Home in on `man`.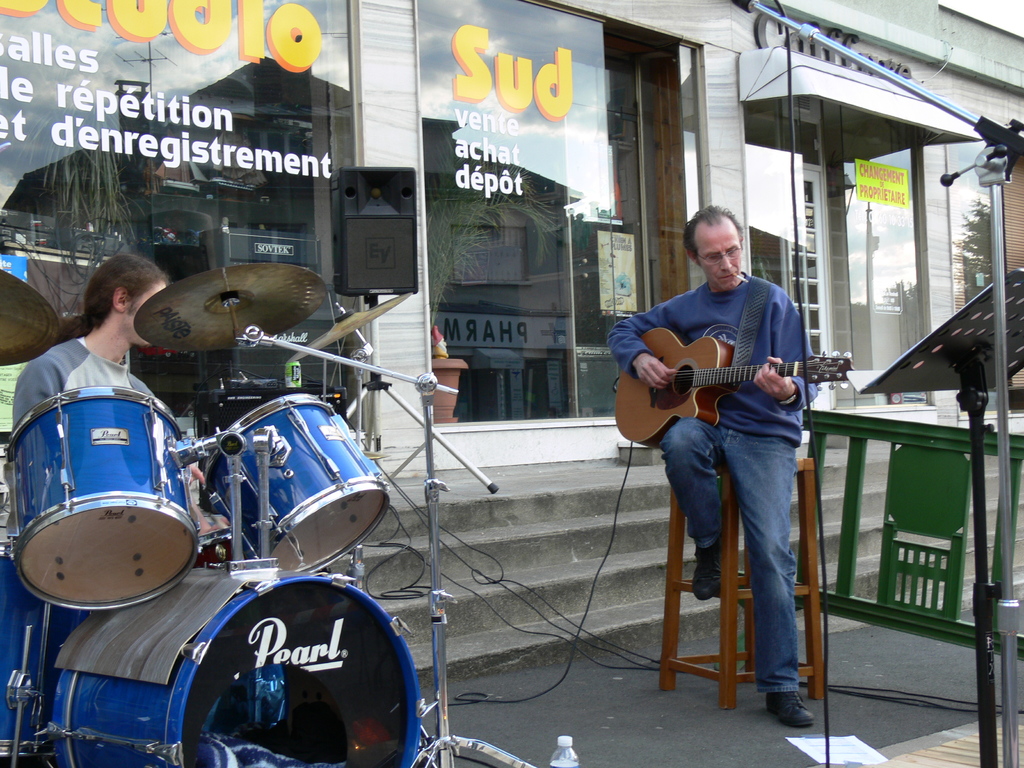
Homed in at (left=609, top=198, right=842, bottom=703).
